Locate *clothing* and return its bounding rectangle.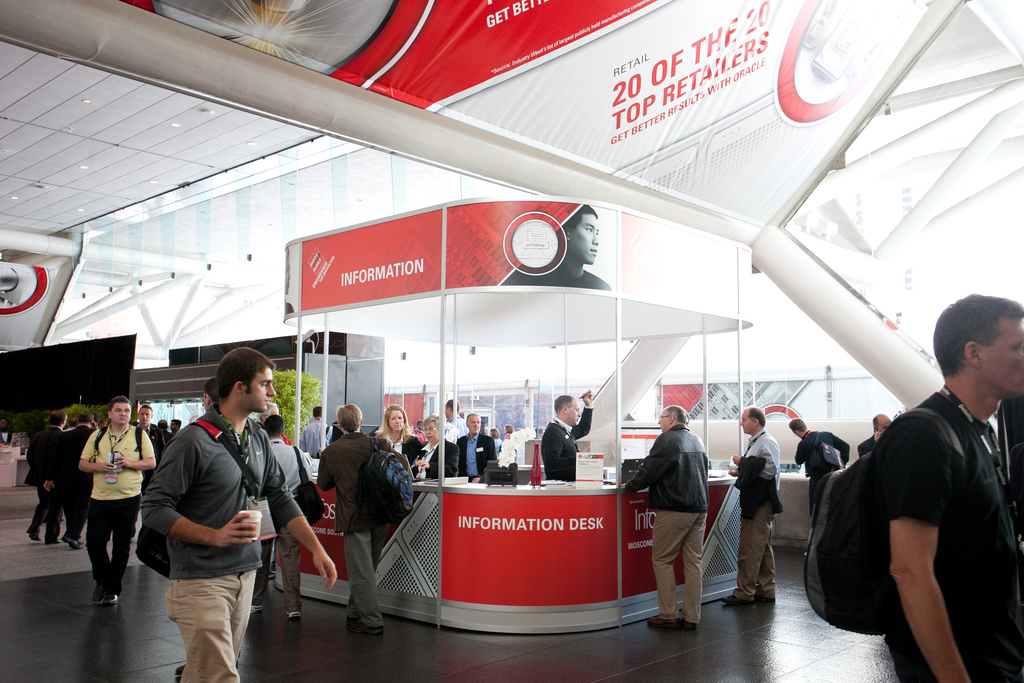
[138,384,274,663].
